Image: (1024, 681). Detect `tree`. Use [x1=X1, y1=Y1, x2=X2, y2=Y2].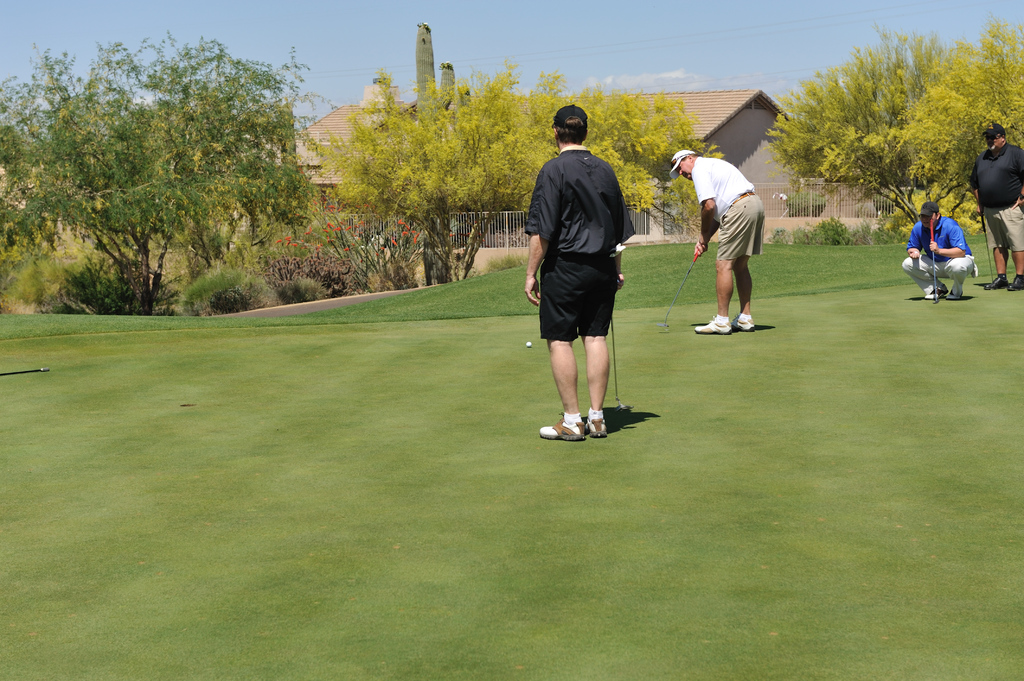
[x1=887, y1=6, x2=1023, y2=235].
